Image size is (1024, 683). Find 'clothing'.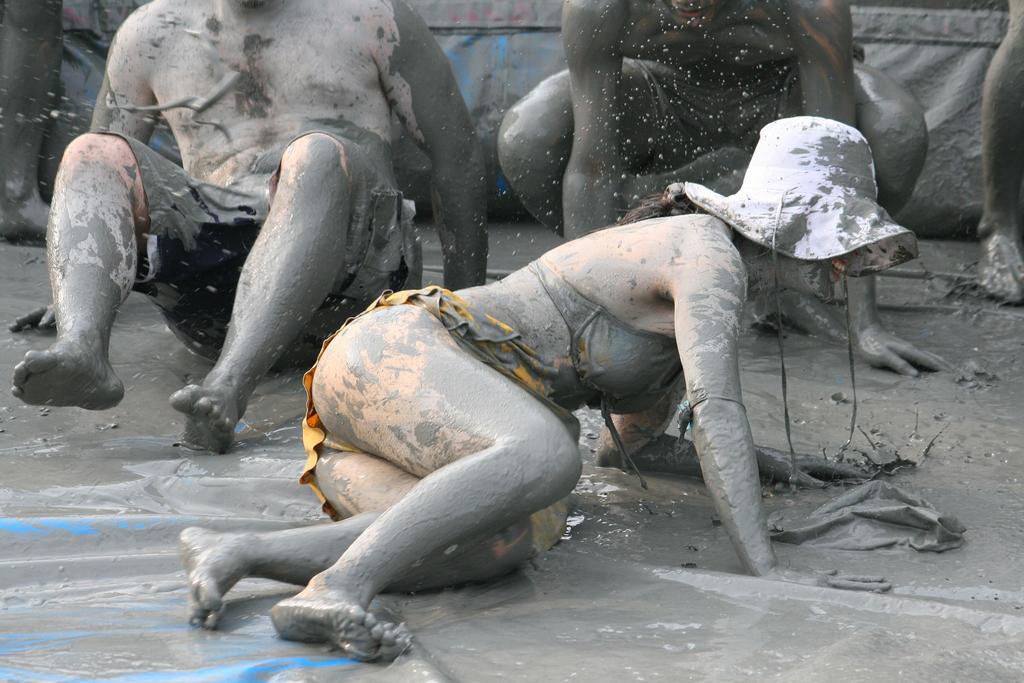
296/250/685/572.
